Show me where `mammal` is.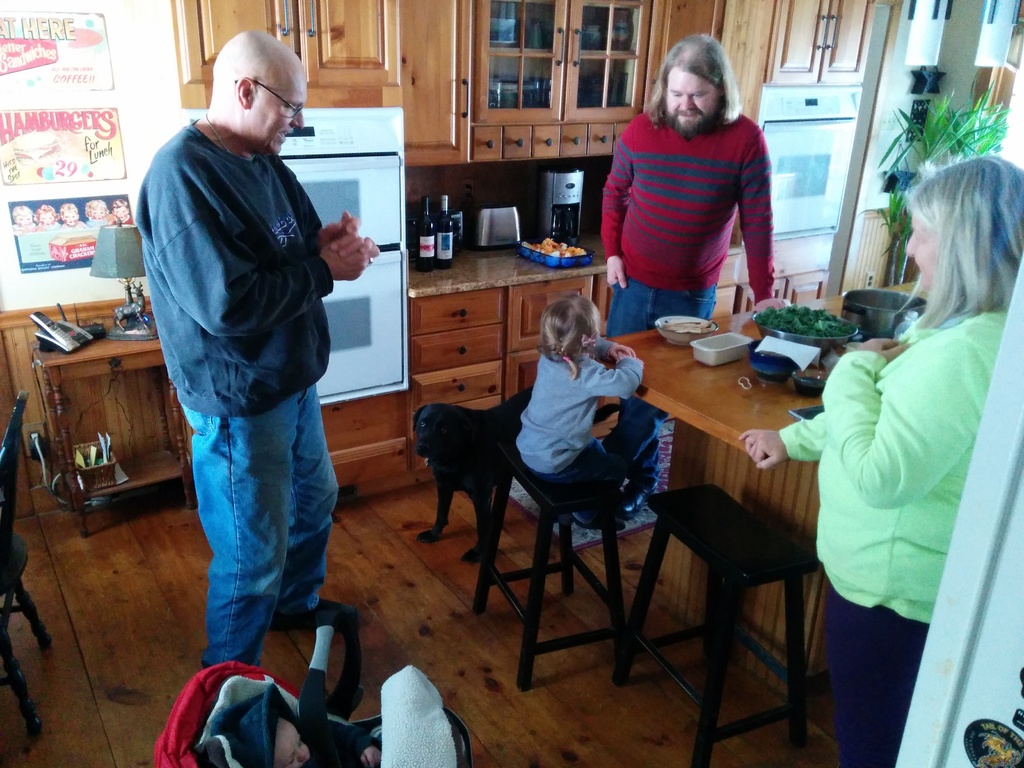
`mammal` is at bbox=(148, 29, 380, 678).
